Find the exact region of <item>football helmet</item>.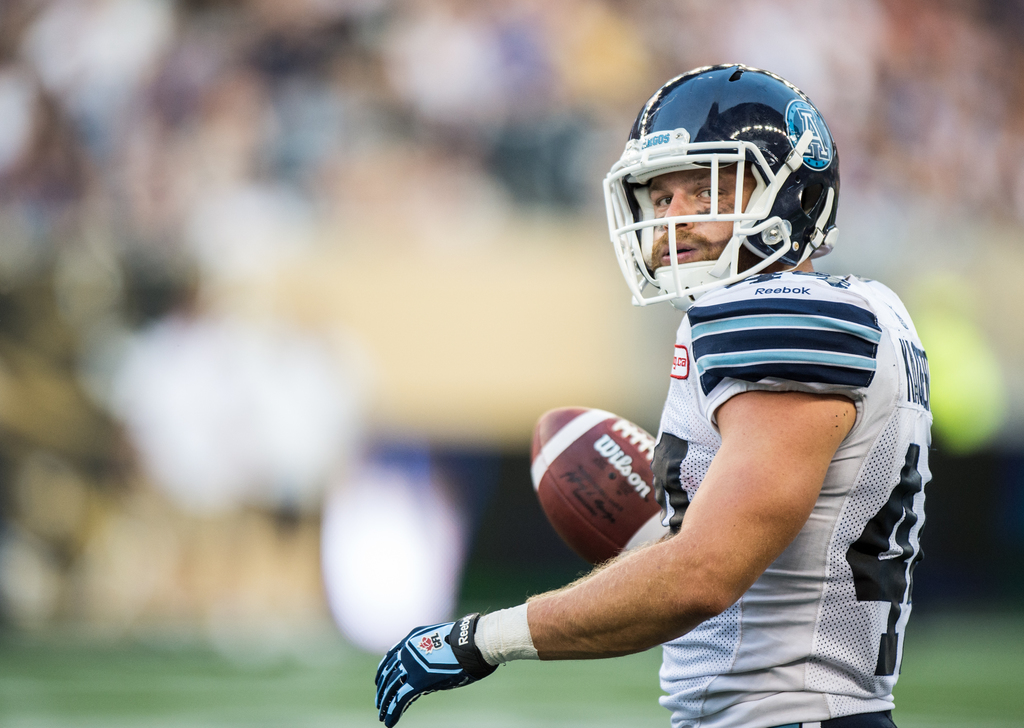
Exact region: (x1=602, y1=63, x2=846, y2=330).
